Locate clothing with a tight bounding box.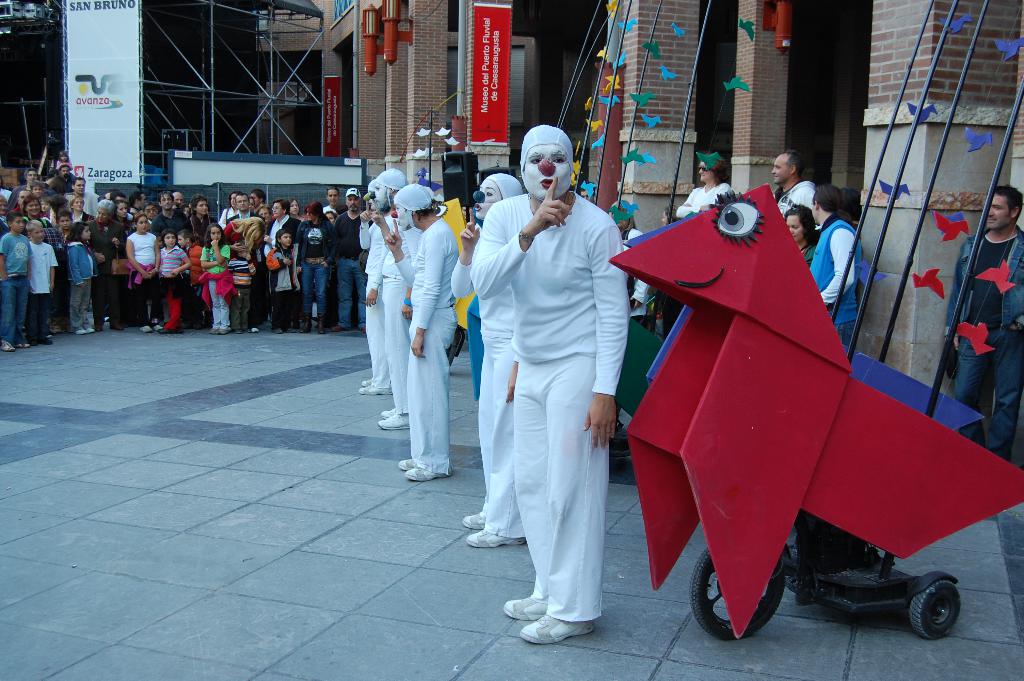
l=772, t=177, r=817, b=219.
